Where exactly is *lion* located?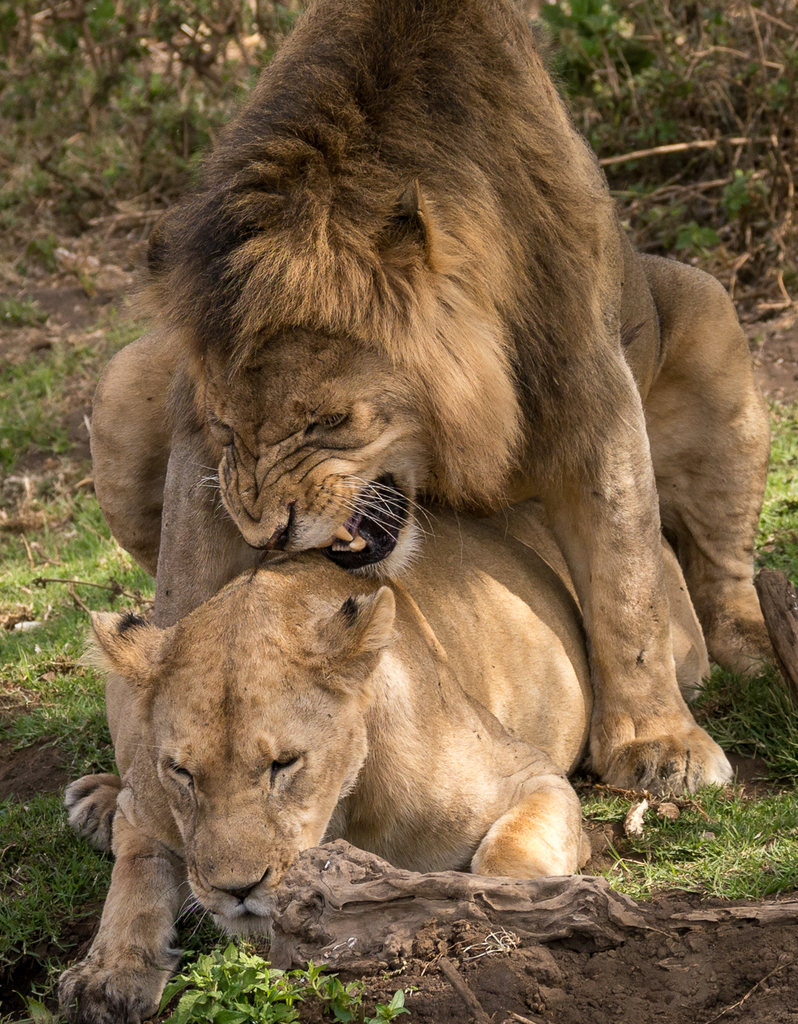
Its bounding box is pyautogui.locateOnScreen(55, 503, 710, 881).
